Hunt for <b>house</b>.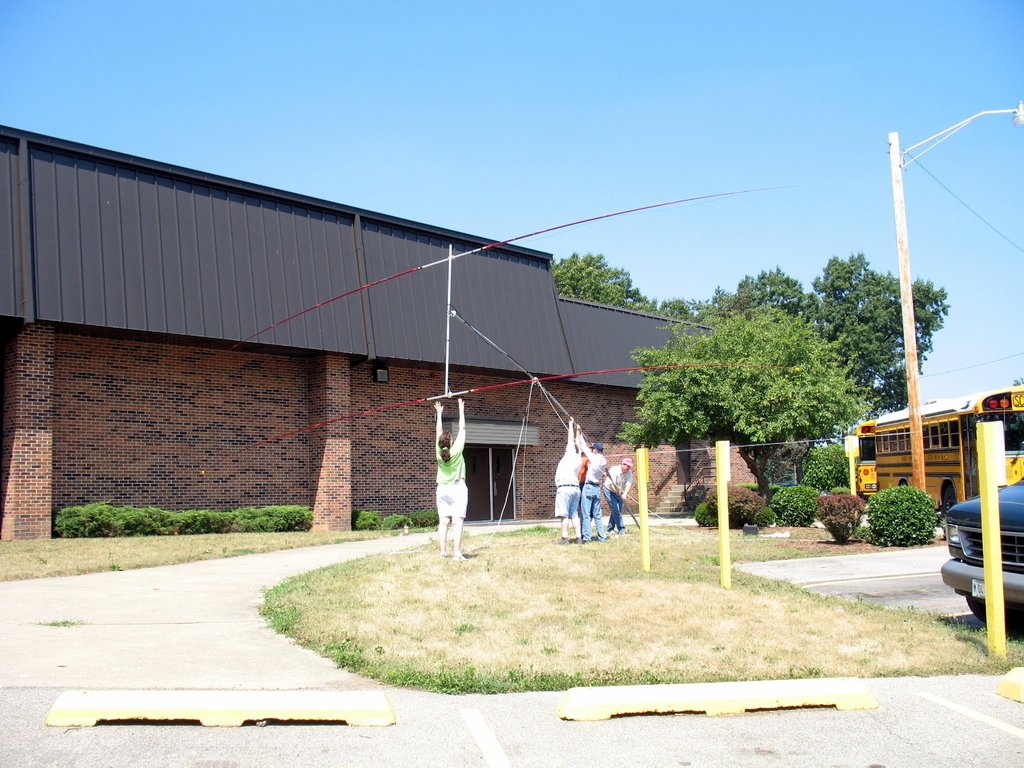
Hunted down at l=20, t=118, r=733, b=583.
